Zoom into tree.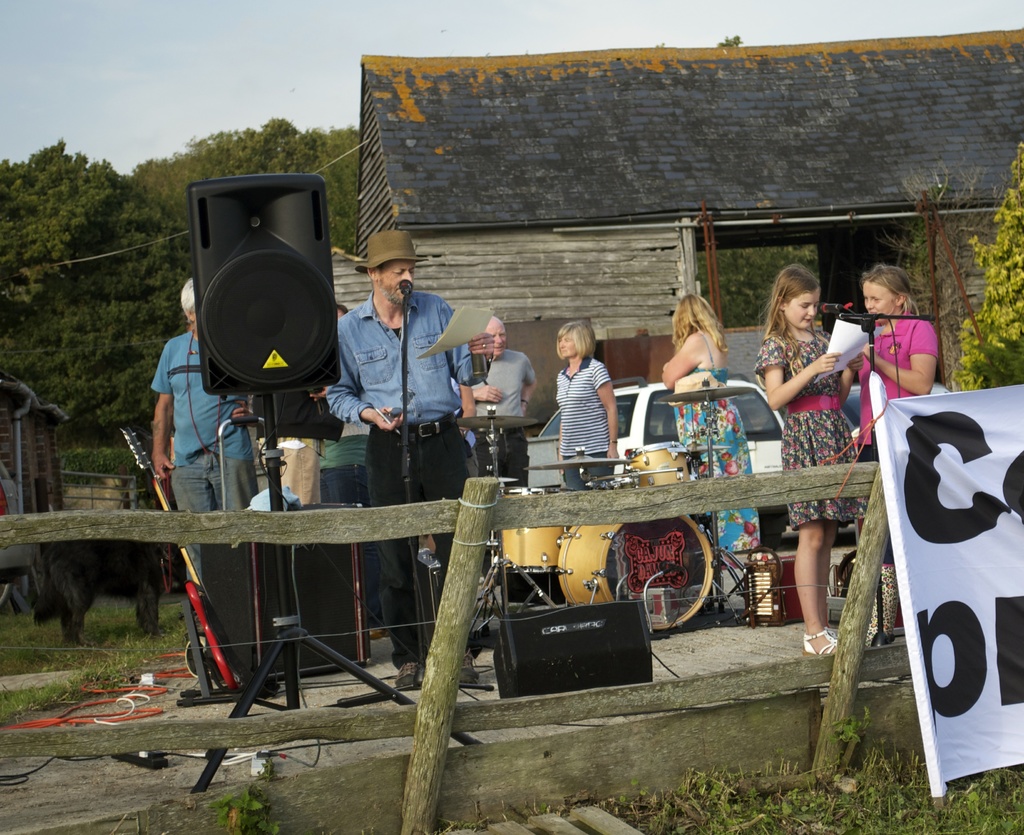
Zoom target: detection(143, 111, 365, 277).
